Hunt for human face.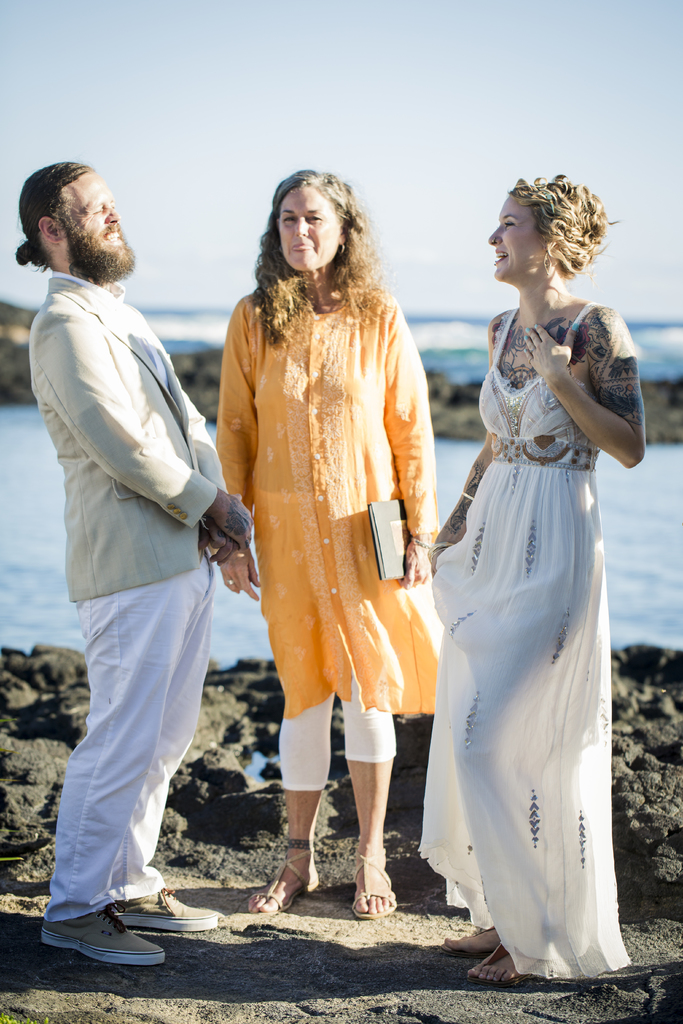
Hunted down at box=[281, 182, 343, 265].
